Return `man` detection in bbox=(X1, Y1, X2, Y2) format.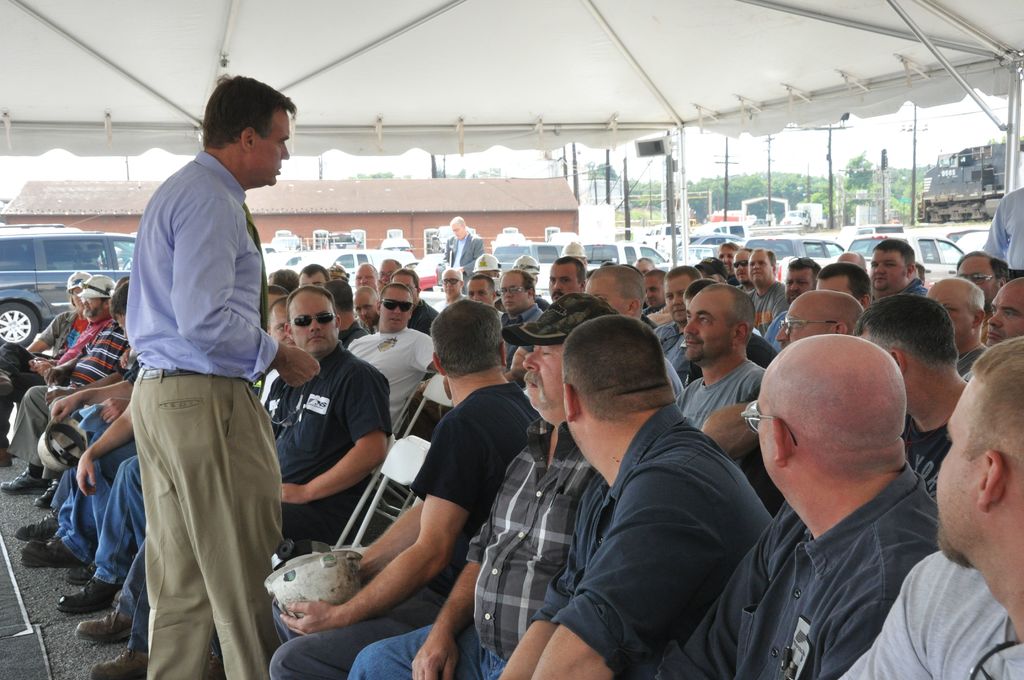
bbox=(842, 340, 1023, 679).
